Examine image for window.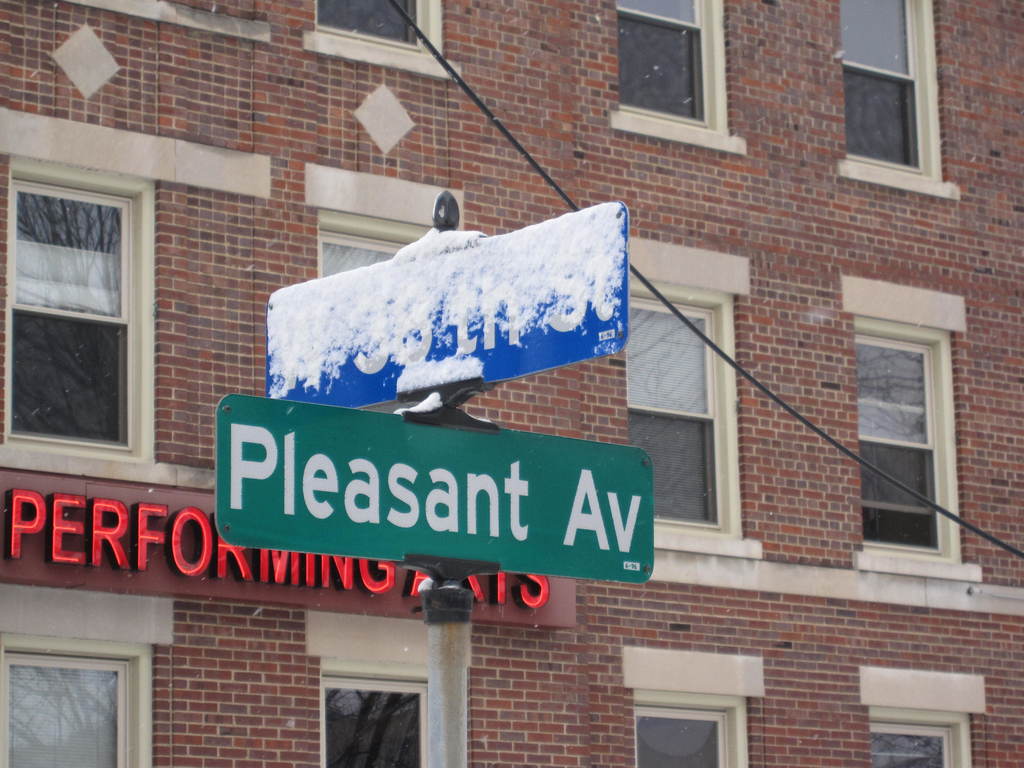
Examination result: (x1=0, y1=656, x2=136, y2=767).
